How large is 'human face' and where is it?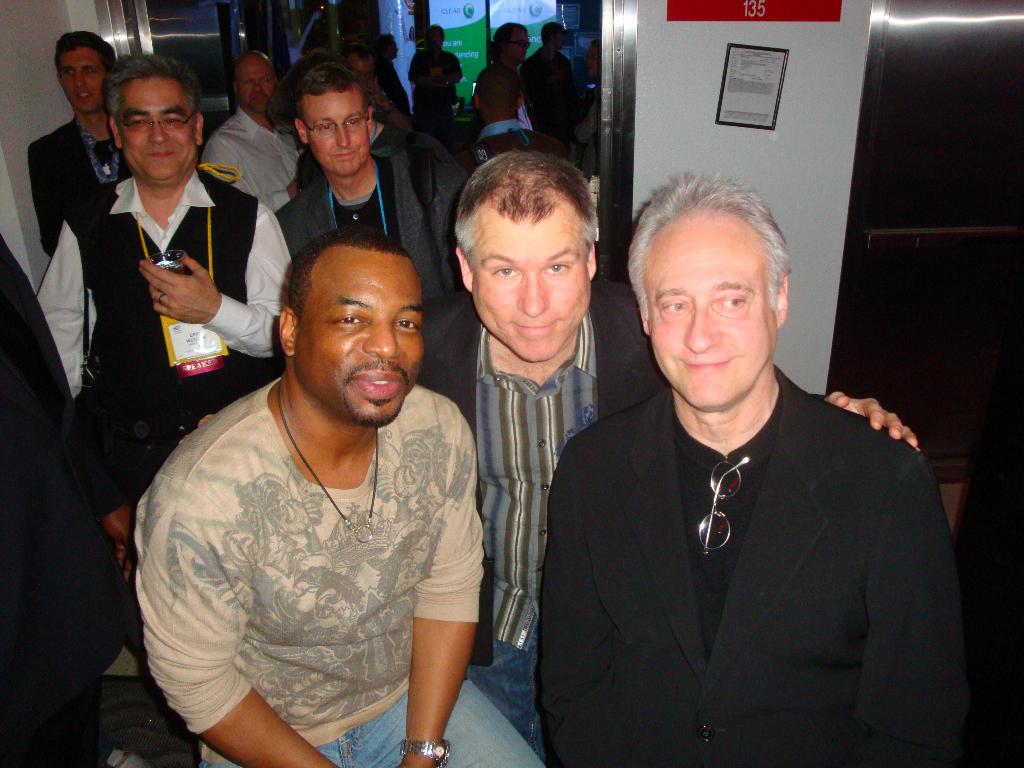
Bounding box: rect(112, 81, 193, 181).
